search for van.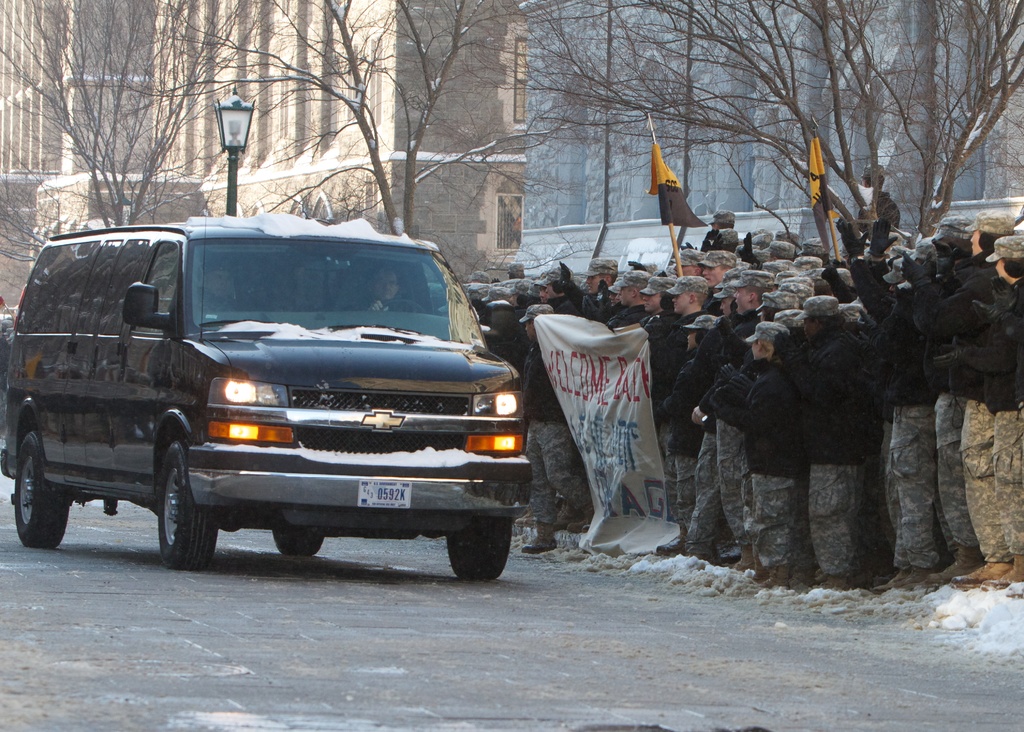
Found at bbox=[0, 202, 535, 567].
